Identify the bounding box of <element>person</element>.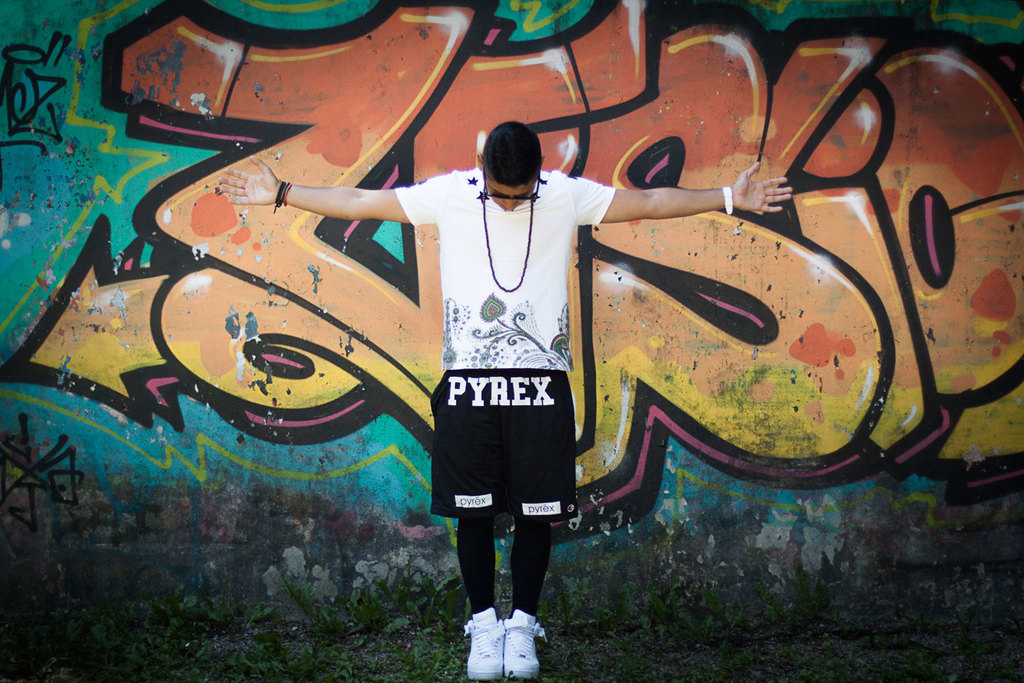
bbox(216, 121, 792, 682).
